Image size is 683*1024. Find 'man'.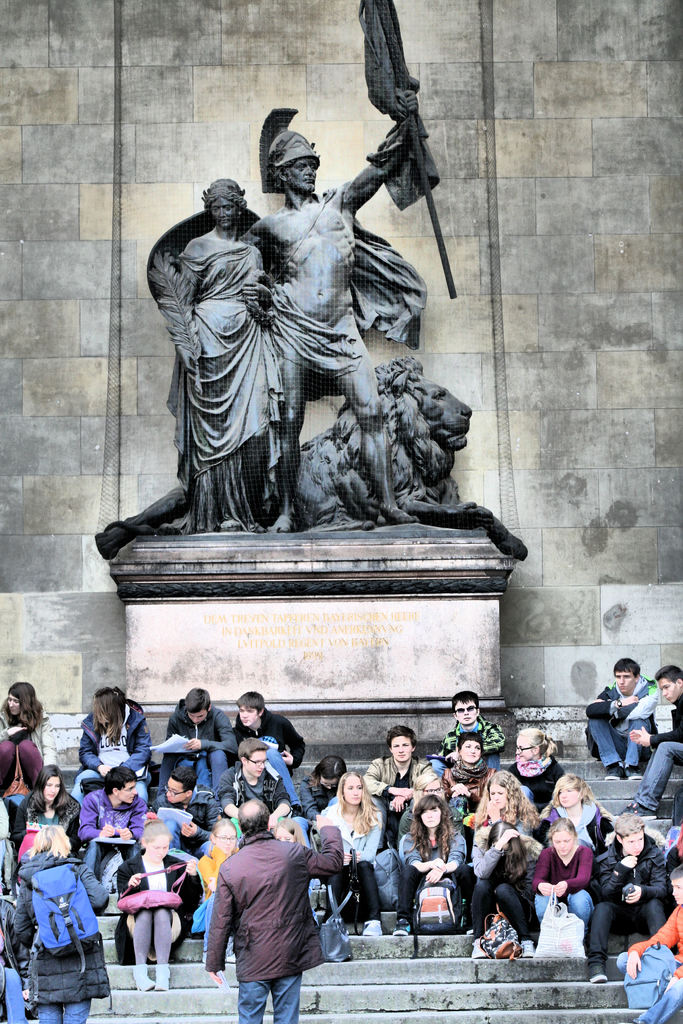
pyautogui.locateOnScreen(199, 813, 340, 1017).
